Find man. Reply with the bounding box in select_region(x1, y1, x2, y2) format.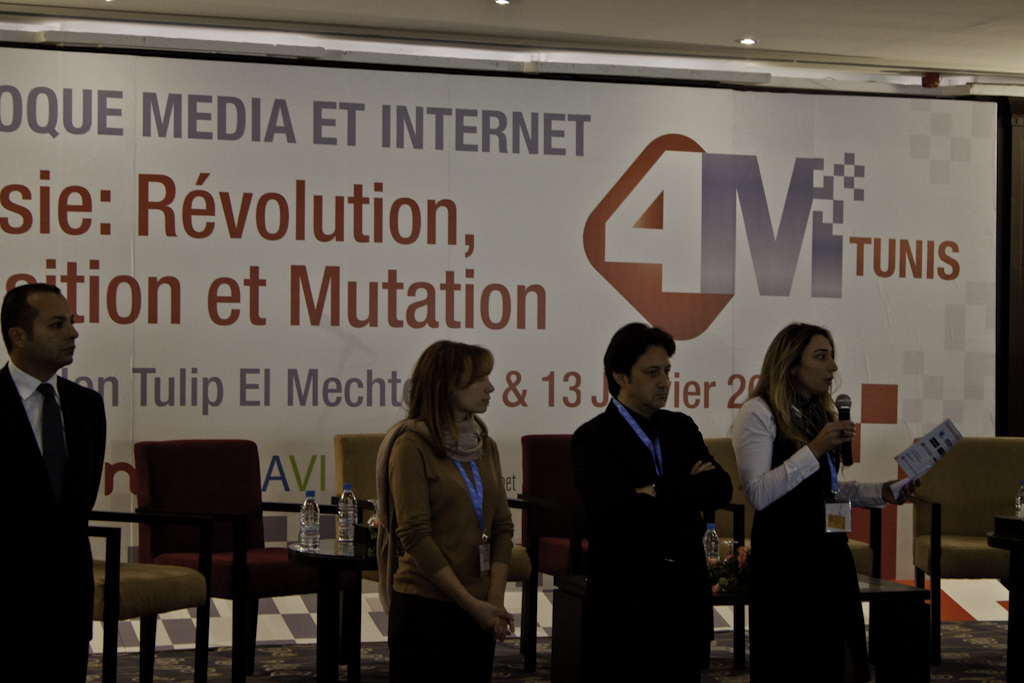
select_region(551, 320, 734, 682).
